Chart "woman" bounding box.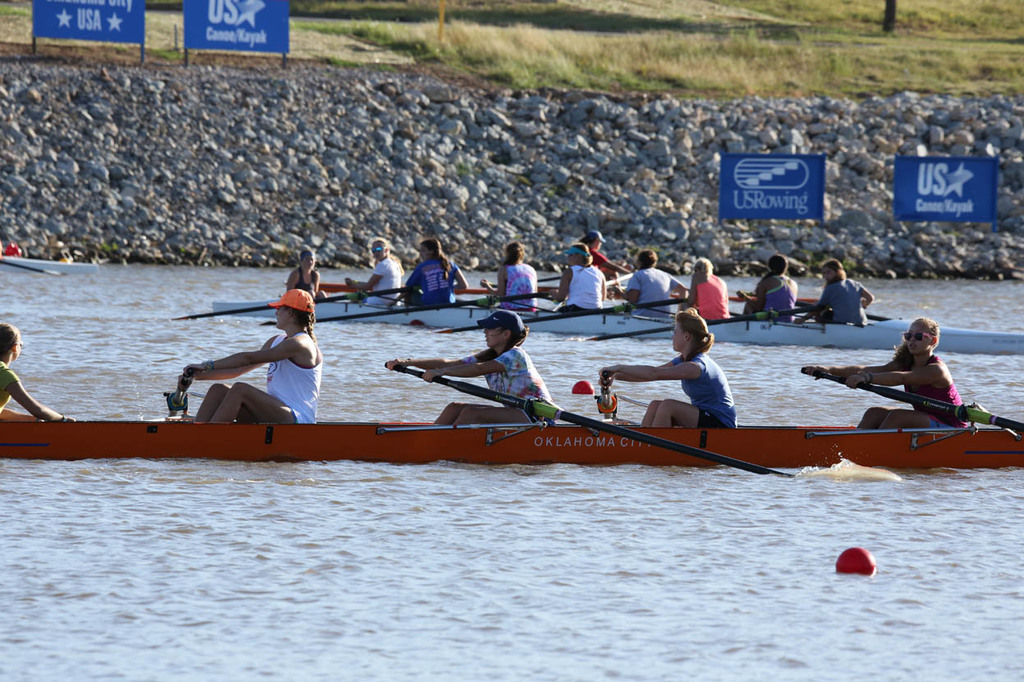
Charted: [829,316,967,426].
